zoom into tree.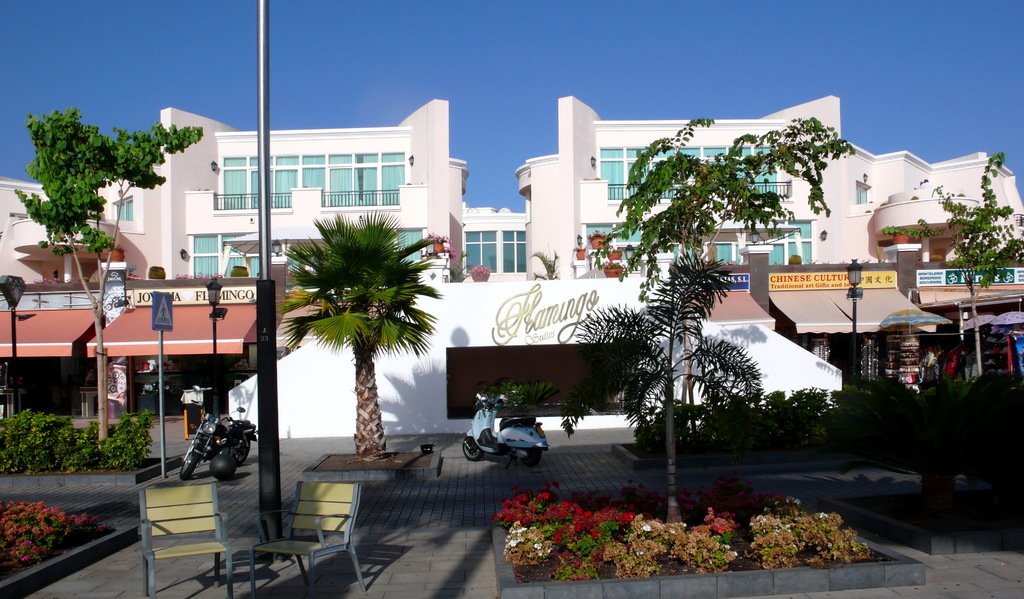
Zoom target: left=292, top=219, right=433, bottom=455.
